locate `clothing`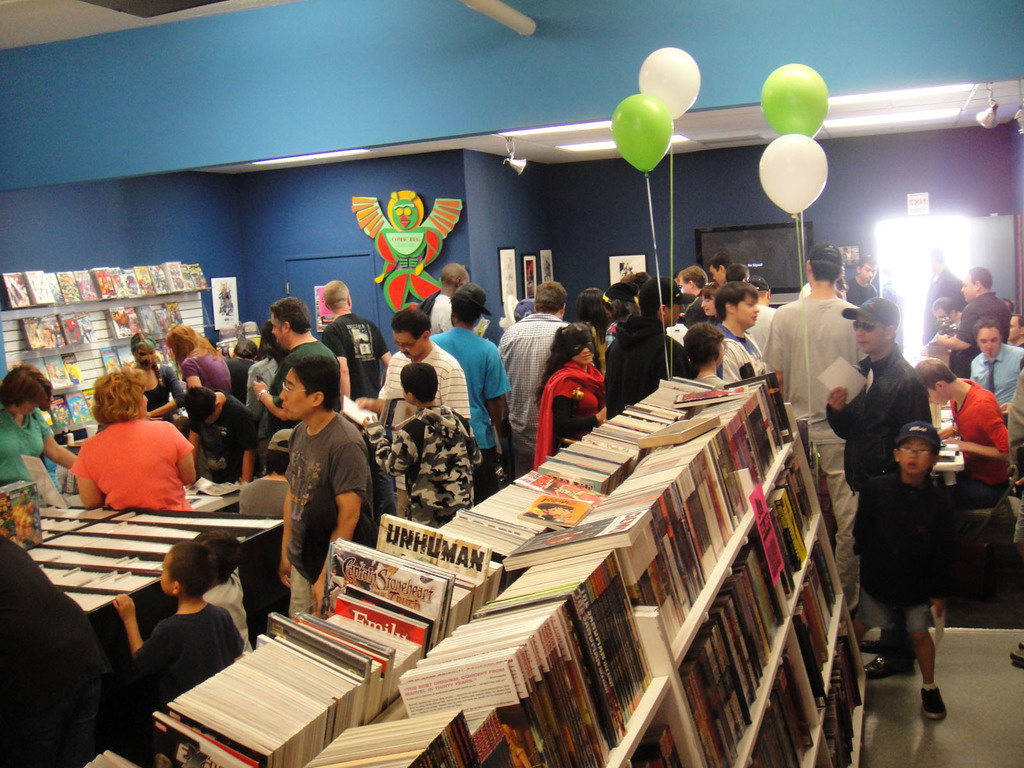
{"left": 374, "top": 336, "right": 473, "bottom": 431}
